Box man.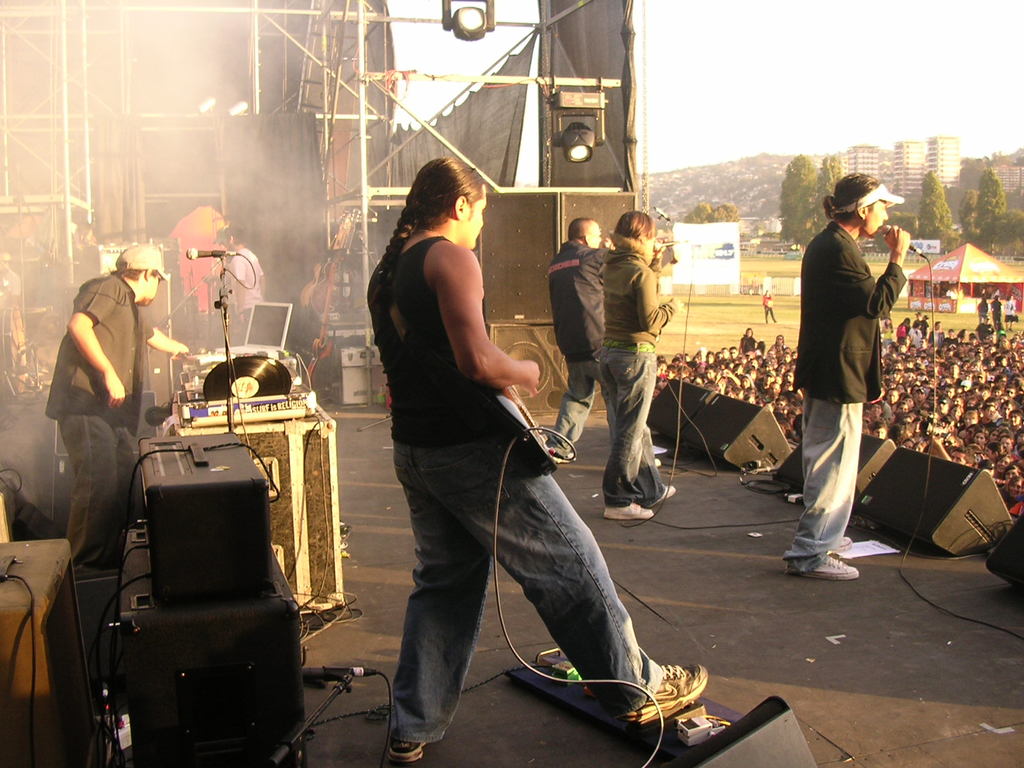
box=[200, 228, 263, 340].
